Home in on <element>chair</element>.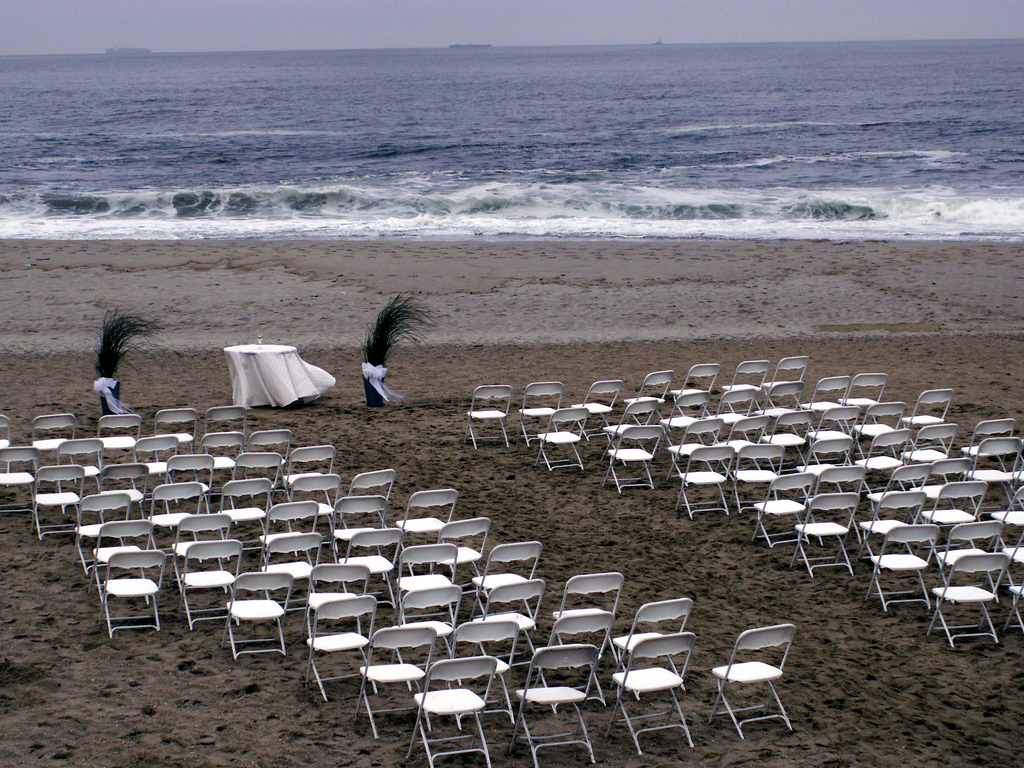
Homed in at 280,445,335,497.
